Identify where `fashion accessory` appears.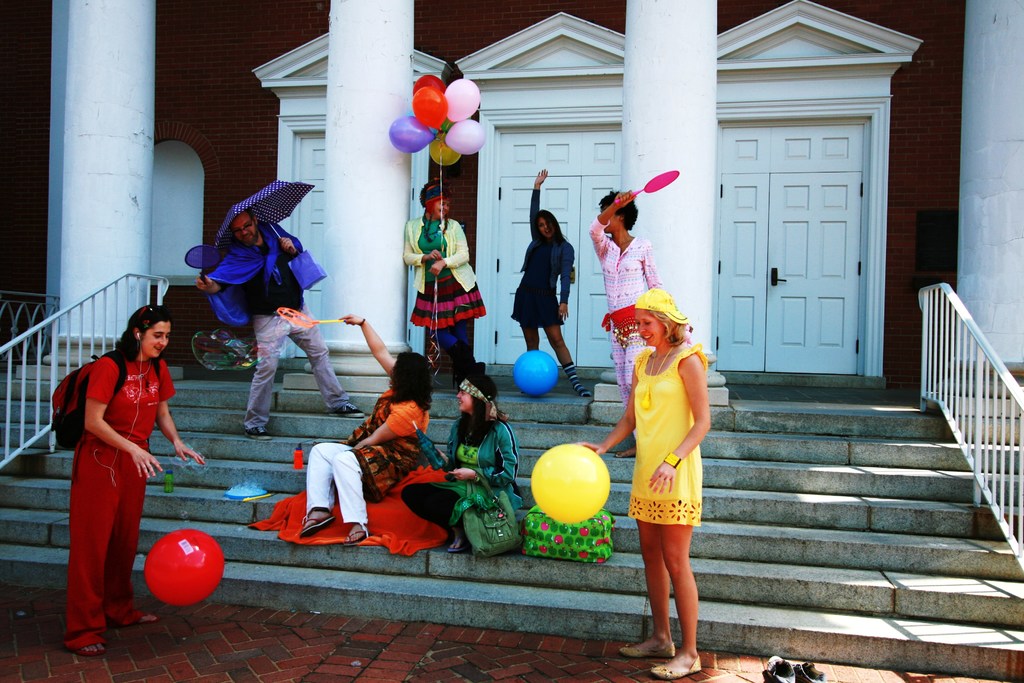
Appears at 661:453:681:468.
